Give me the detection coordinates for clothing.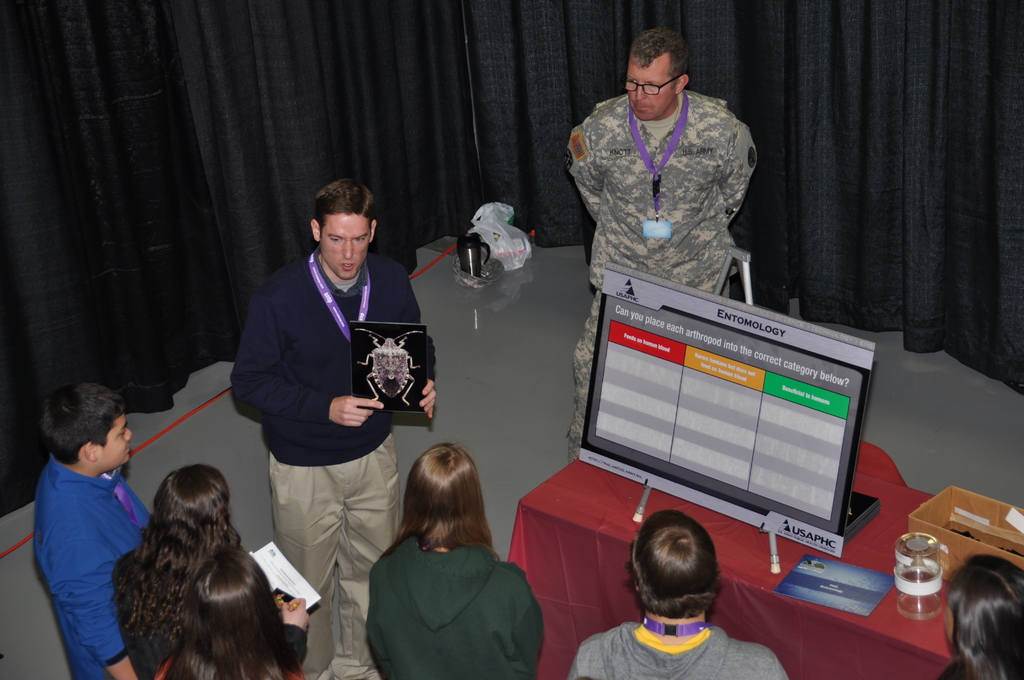
box(281, 436, 400, 679).
